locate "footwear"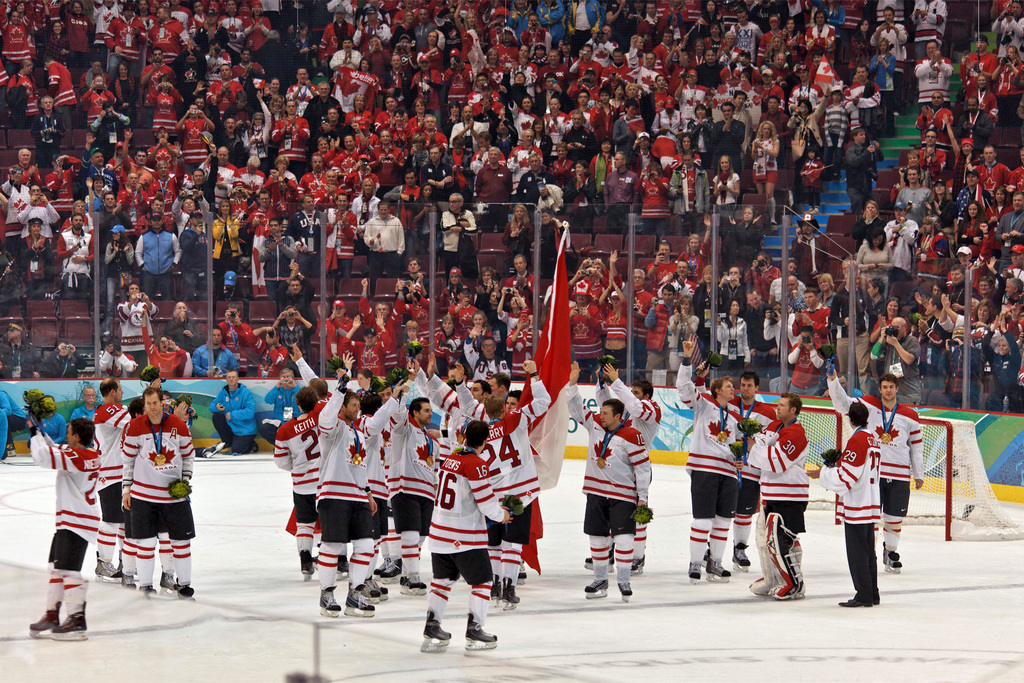
crop(837, 598, 874, 605)
